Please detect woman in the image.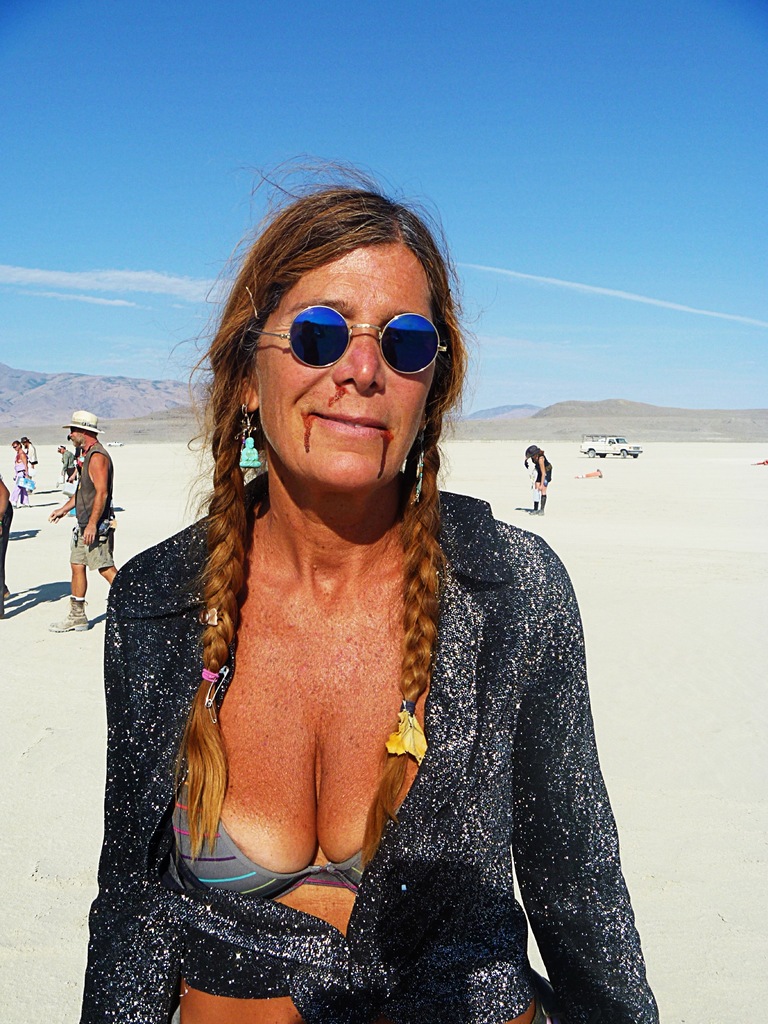
crop(76, 164, 672, 1023).
